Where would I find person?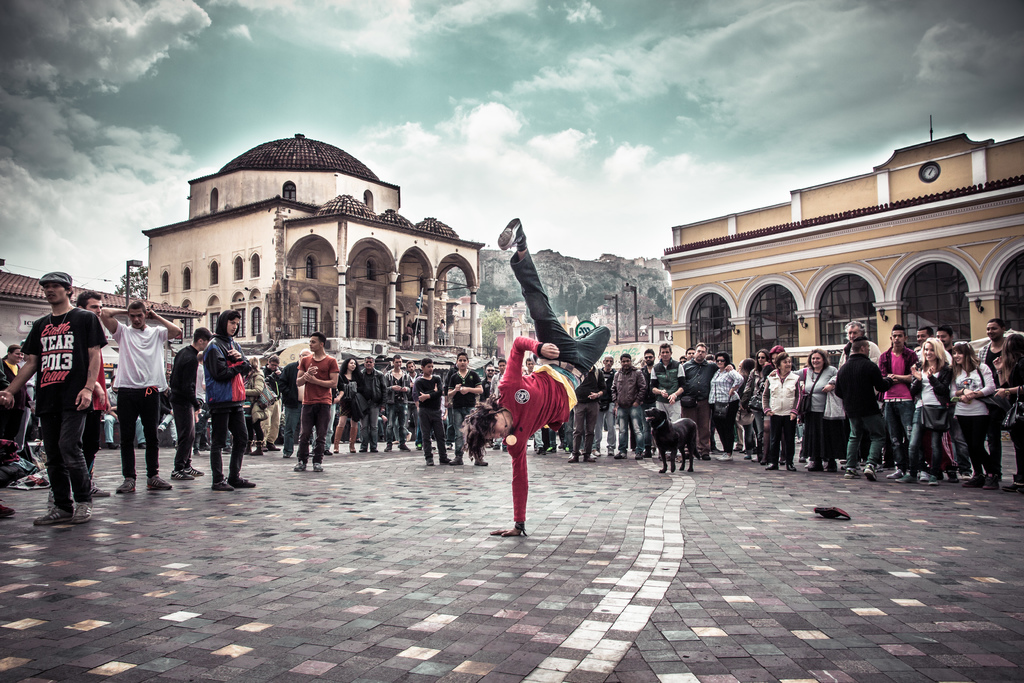
At x1=708, y1=352, x2=742, y2=462.
